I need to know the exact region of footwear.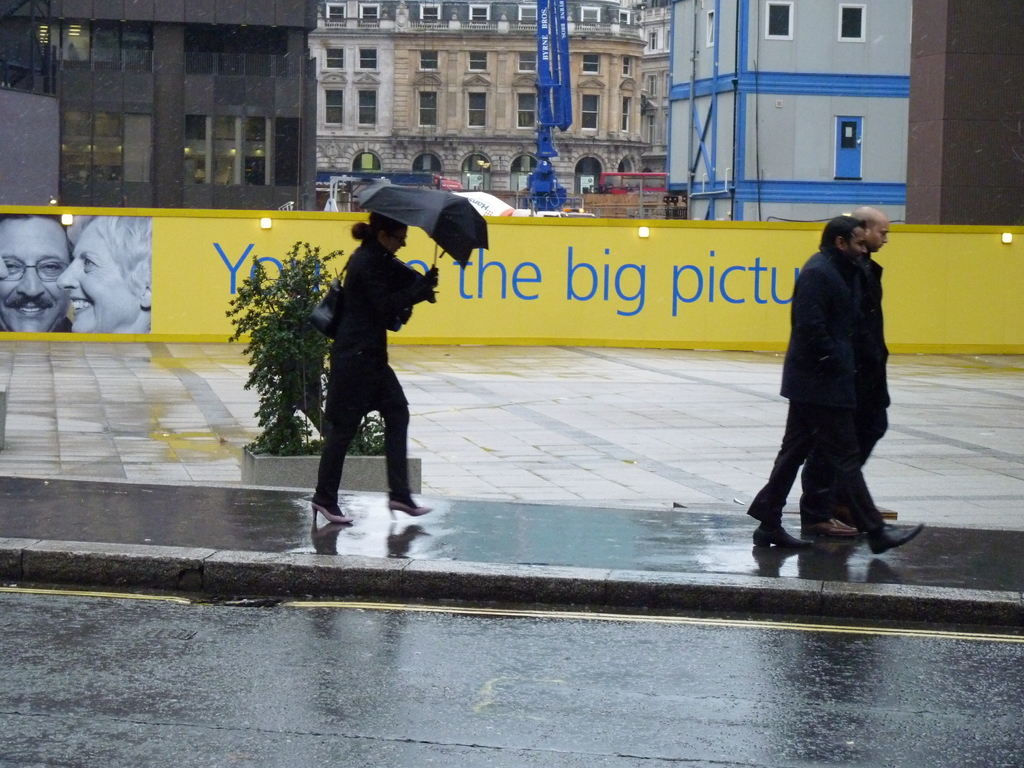
Region: detection(388, 498, 434, 519).
